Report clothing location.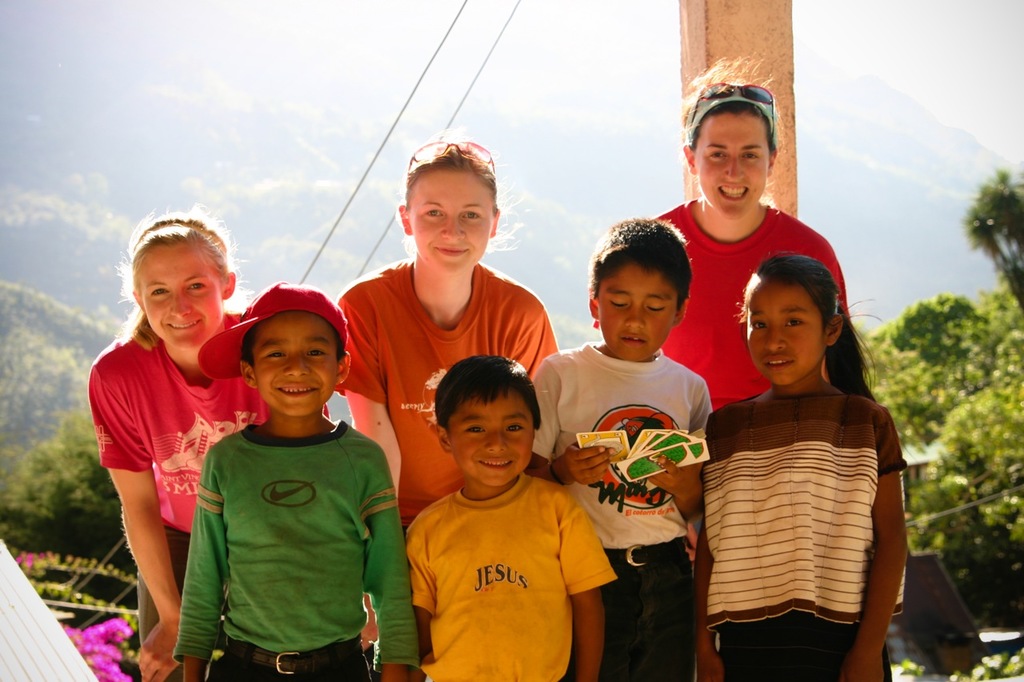
Report: 84,301,264,664.
